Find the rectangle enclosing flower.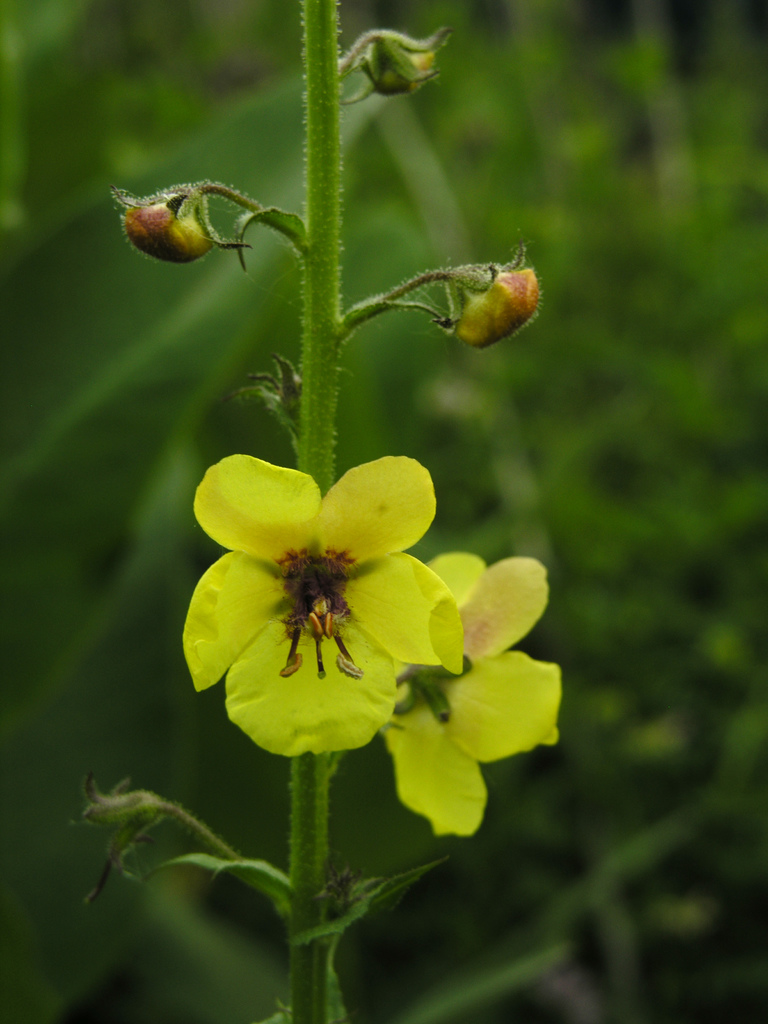
(107,186,254,265).
